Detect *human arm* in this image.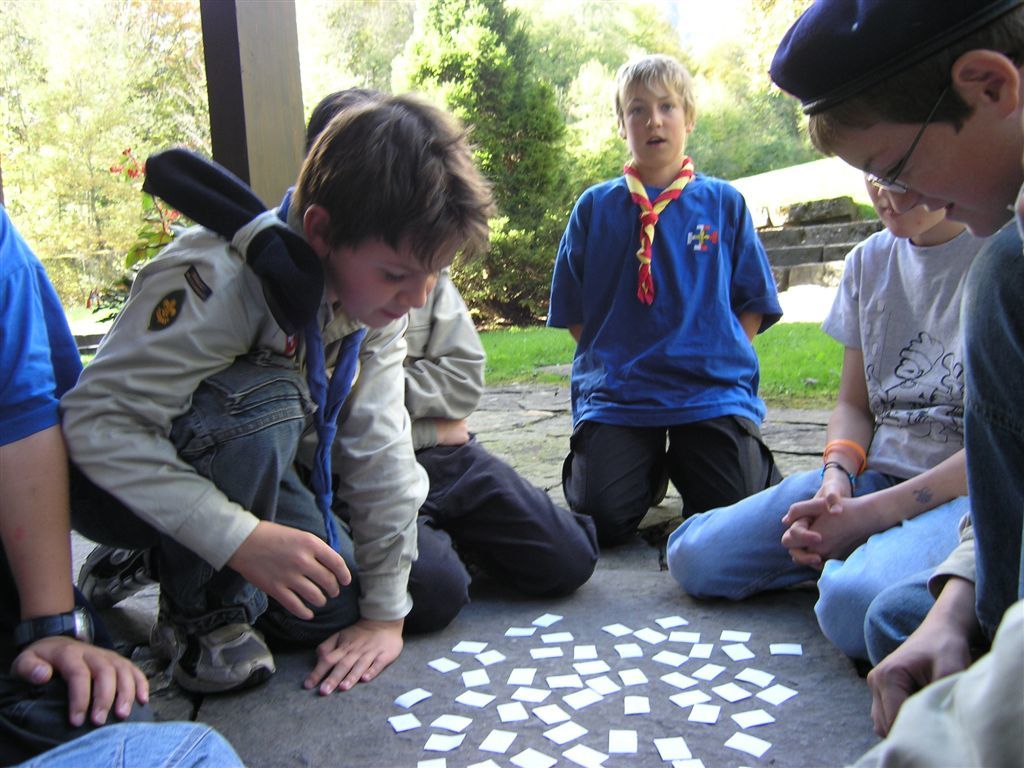
Detection: 972:225:1023:661.
